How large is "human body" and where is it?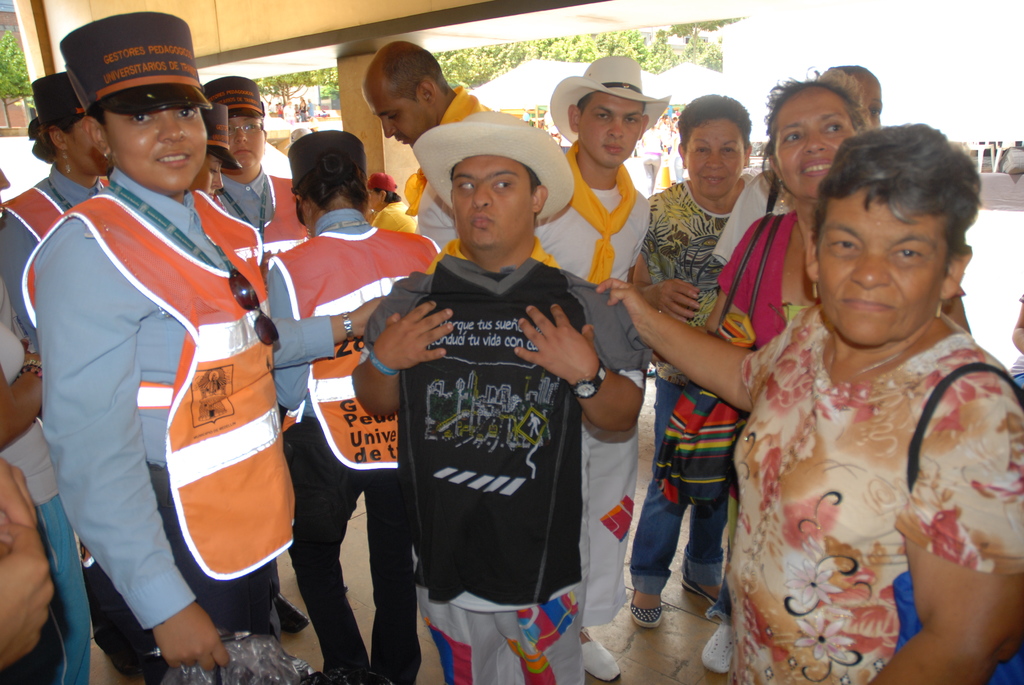
Bounding box: <box>539,49,655,681</box>.
